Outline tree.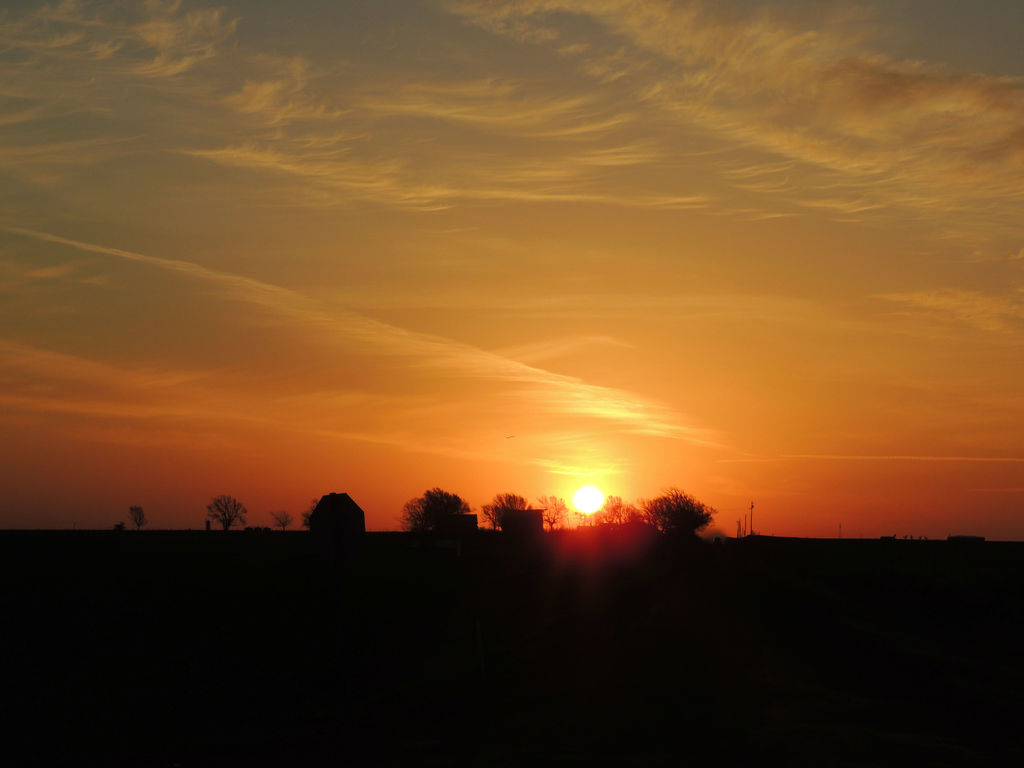
Outline: (x1=638, y1=484, x2=721, y2=556).
